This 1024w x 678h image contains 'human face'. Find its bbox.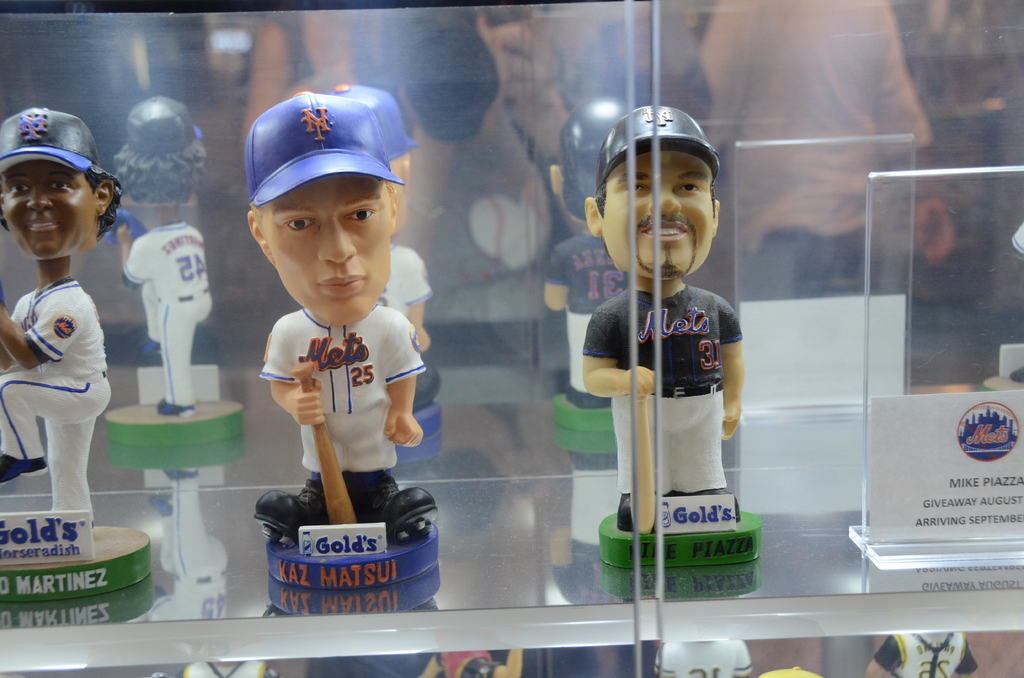
{"left": 0, "top": 159, "right": 99, "bottom": 261}.
